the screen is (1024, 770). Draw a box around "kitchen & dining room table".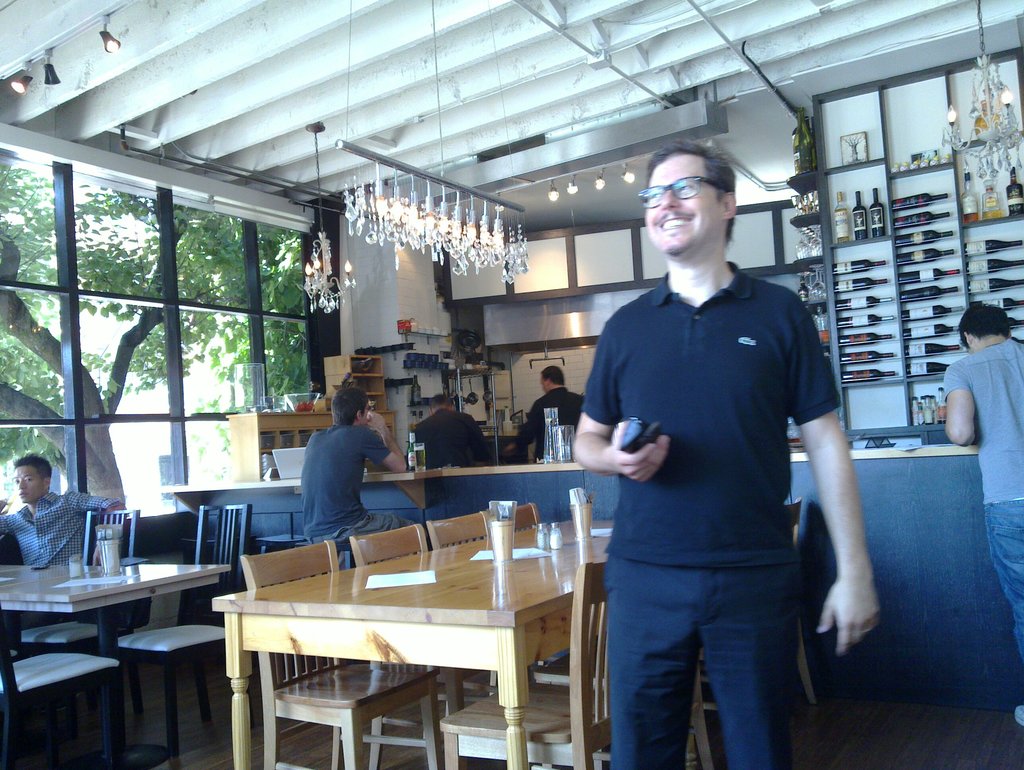
bbox=[10, 526, 222, 725].
